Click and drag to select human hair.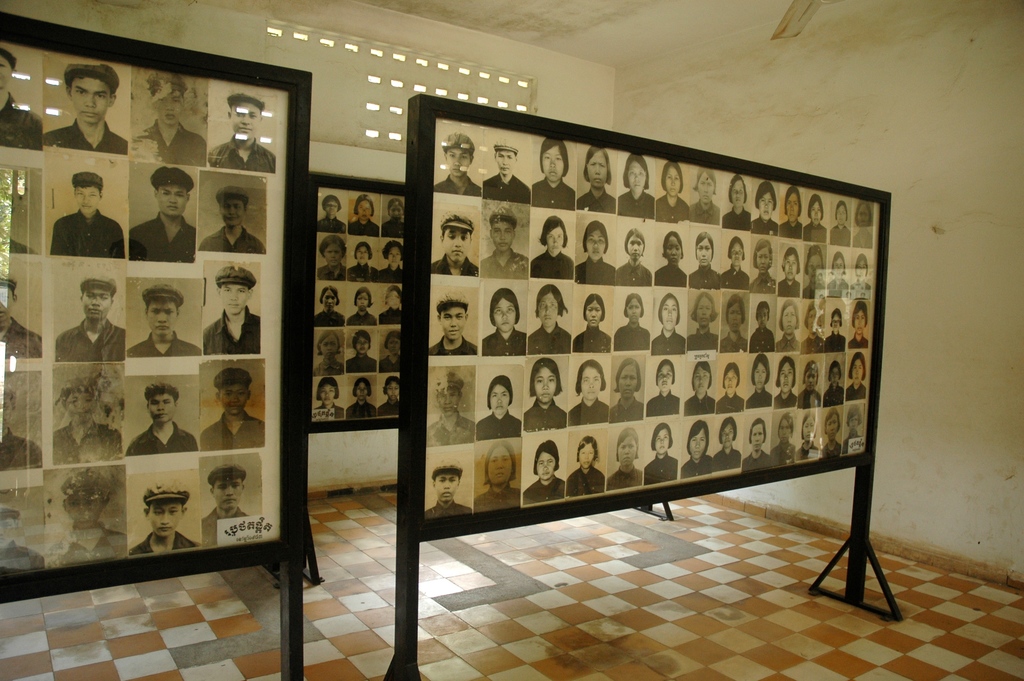
Selection: crop(0, 50, 13, 72).
